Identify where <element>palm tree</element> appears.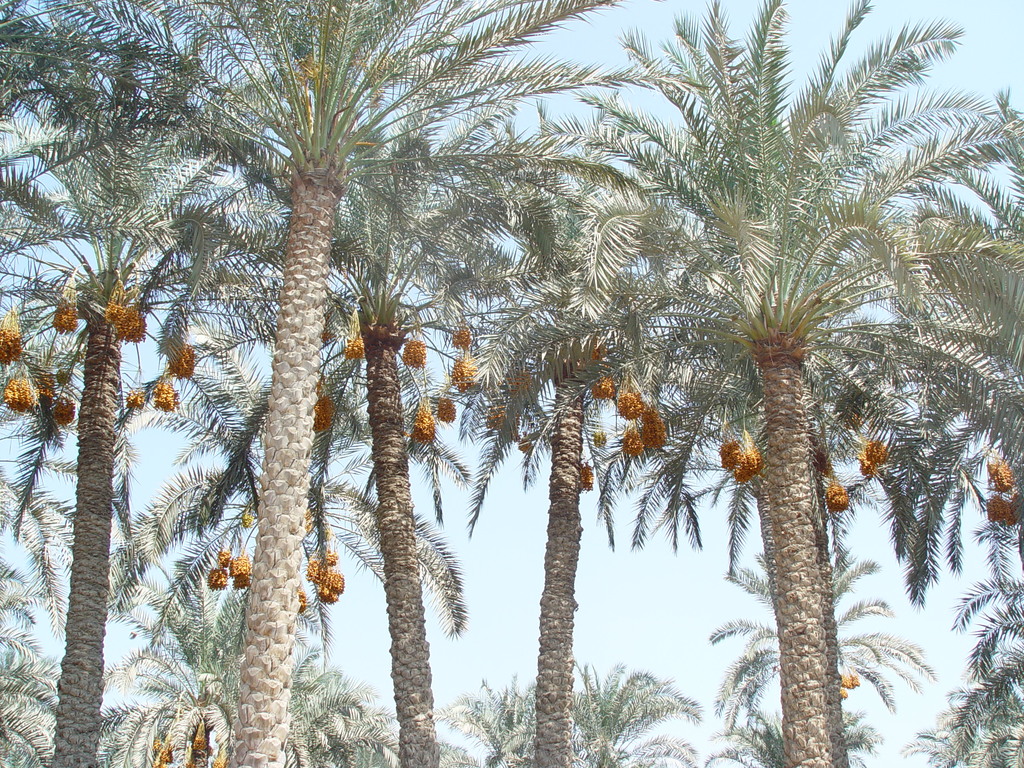
Appears at crop(0, 0, 257, 767).
